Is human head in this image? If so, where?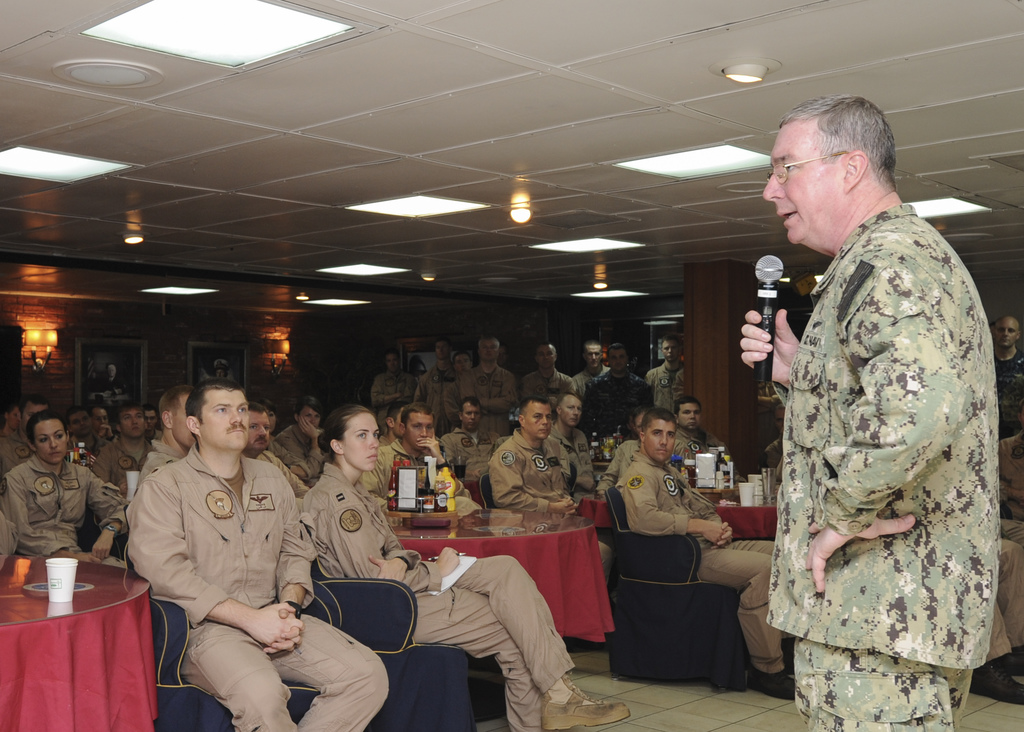
Yes, at (771, 89, 917, 248).
